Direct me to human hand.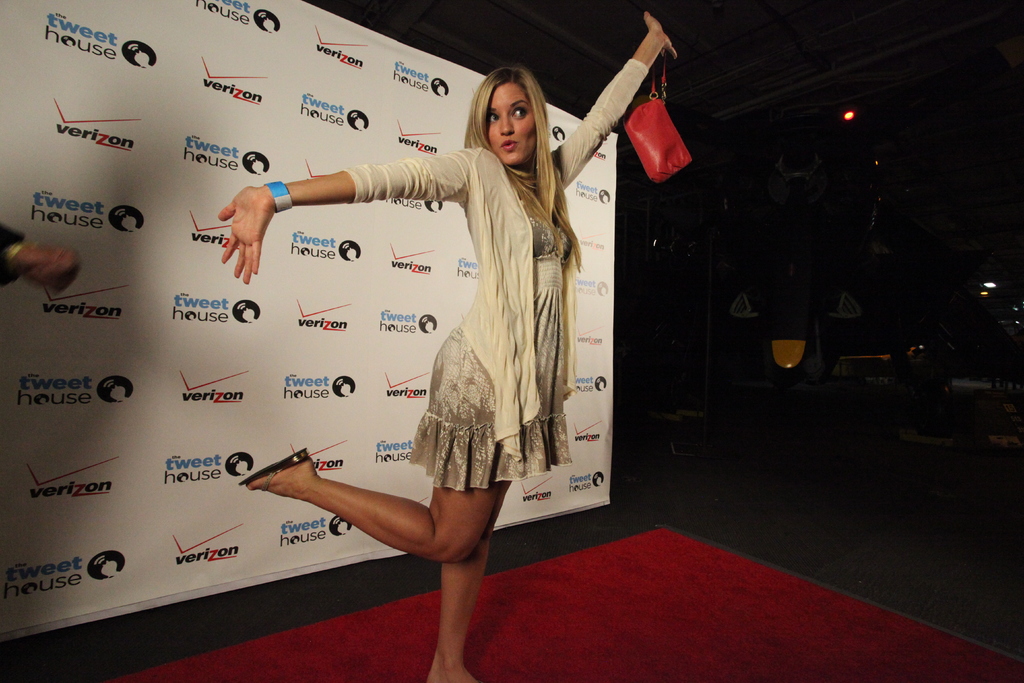
Direction: 17,242,83,293.
